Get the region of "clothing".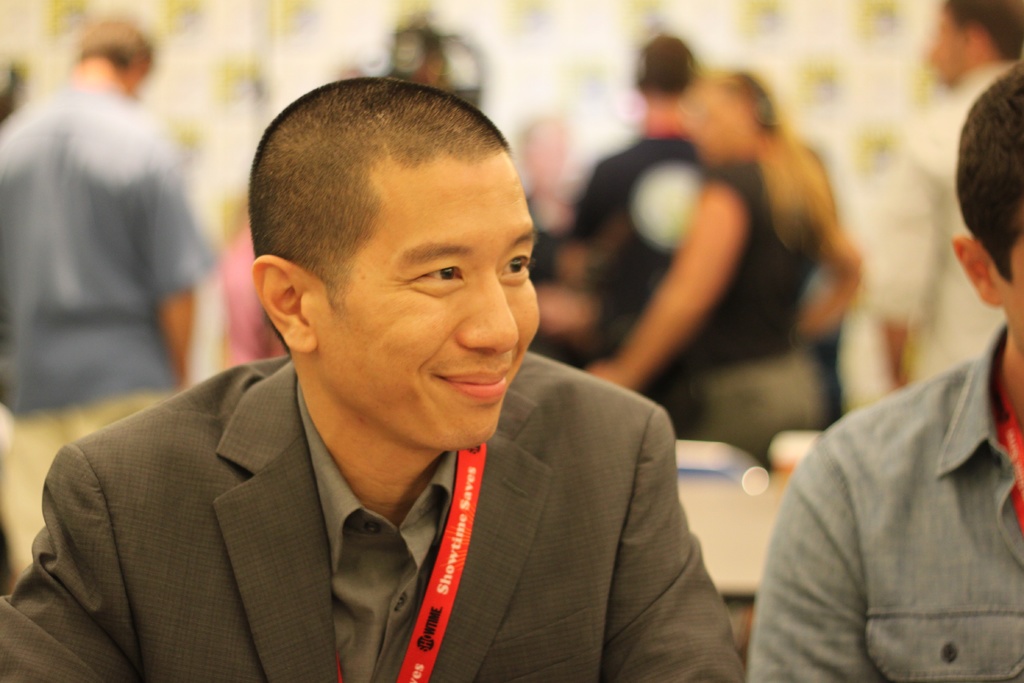
<bbox>579, 144, 712, 410</bbox>.
